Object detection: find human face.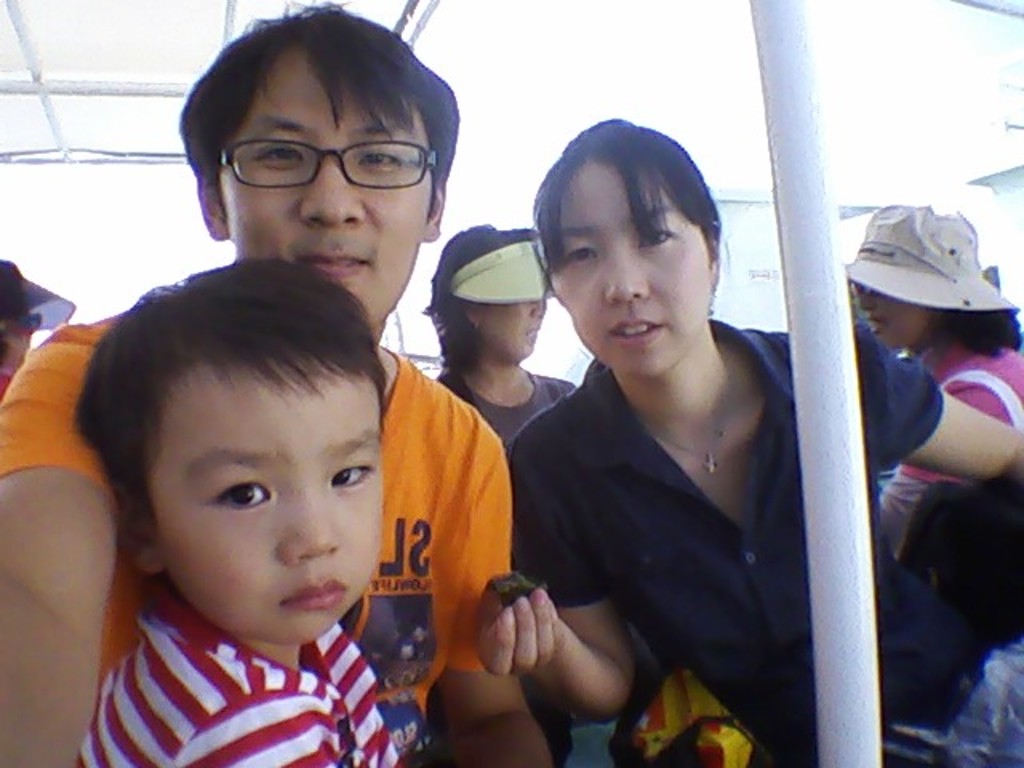
(left=149, top=376, right=397, bottom=642).
